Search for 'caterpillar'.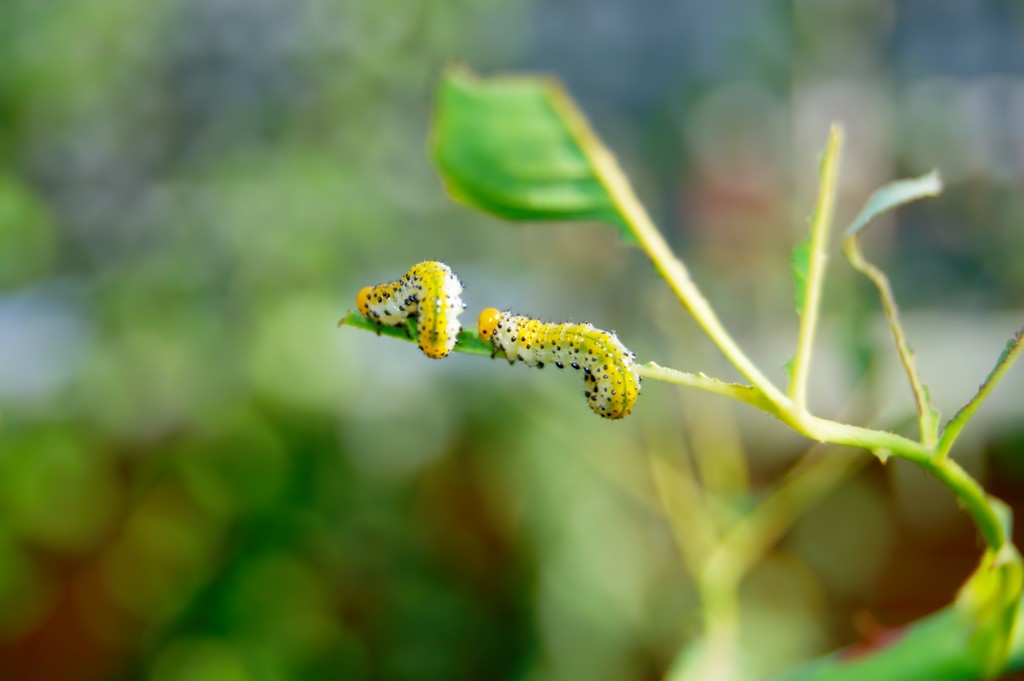
Found at crop(476, 305, 644, 421).
